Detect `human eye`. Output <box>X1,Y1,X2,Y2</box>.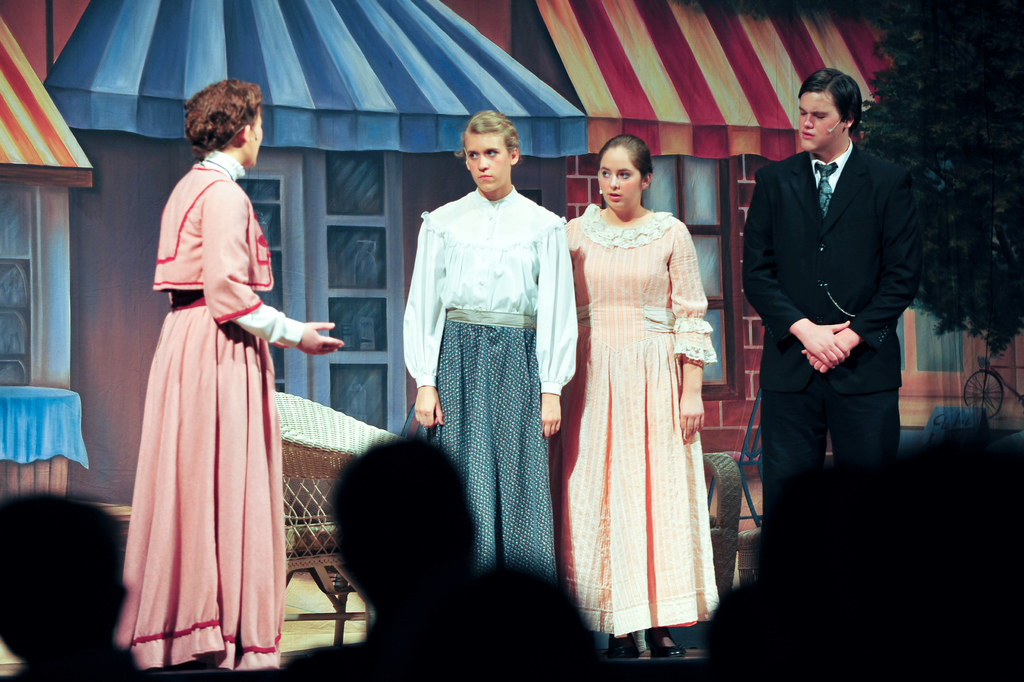
<box>601,165,611,178</box>.
